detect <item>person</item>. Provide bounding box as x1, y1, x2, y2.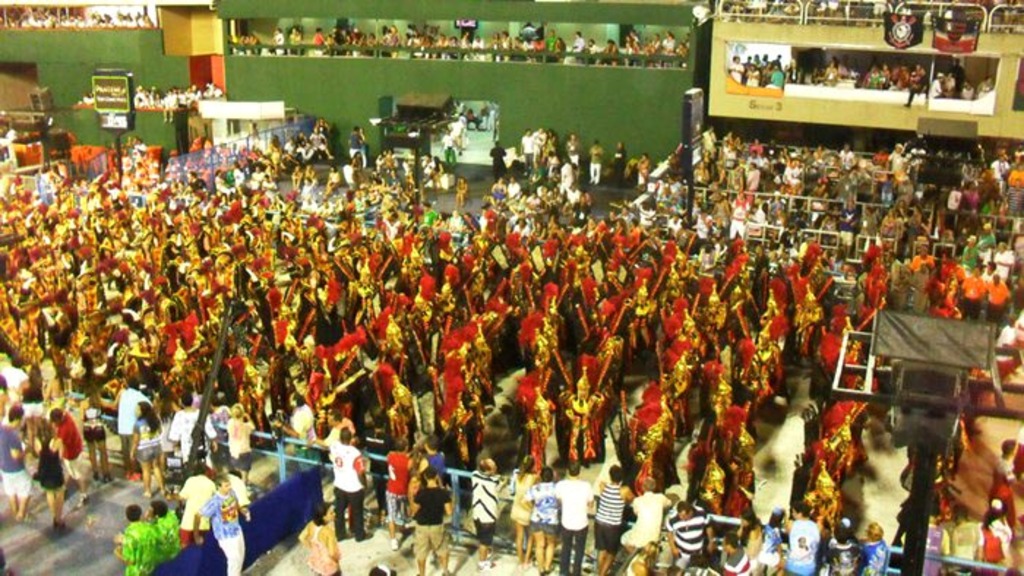
37, 424, 70, 526.
